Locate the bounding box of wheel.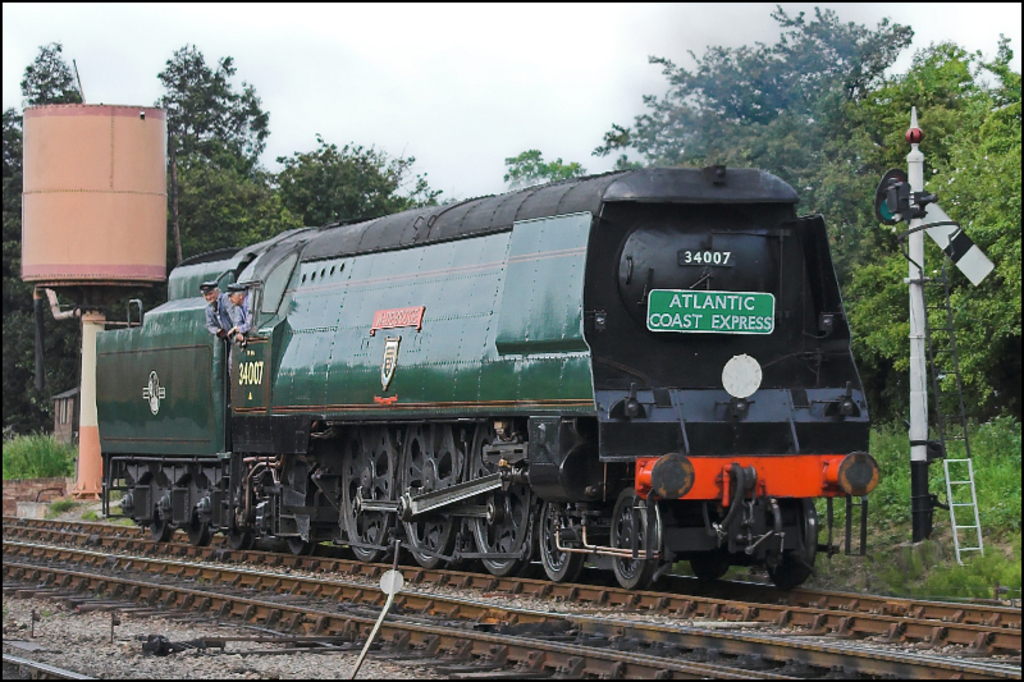
Bounding box: x1=541 y1=500 x2=582 y2=580.
